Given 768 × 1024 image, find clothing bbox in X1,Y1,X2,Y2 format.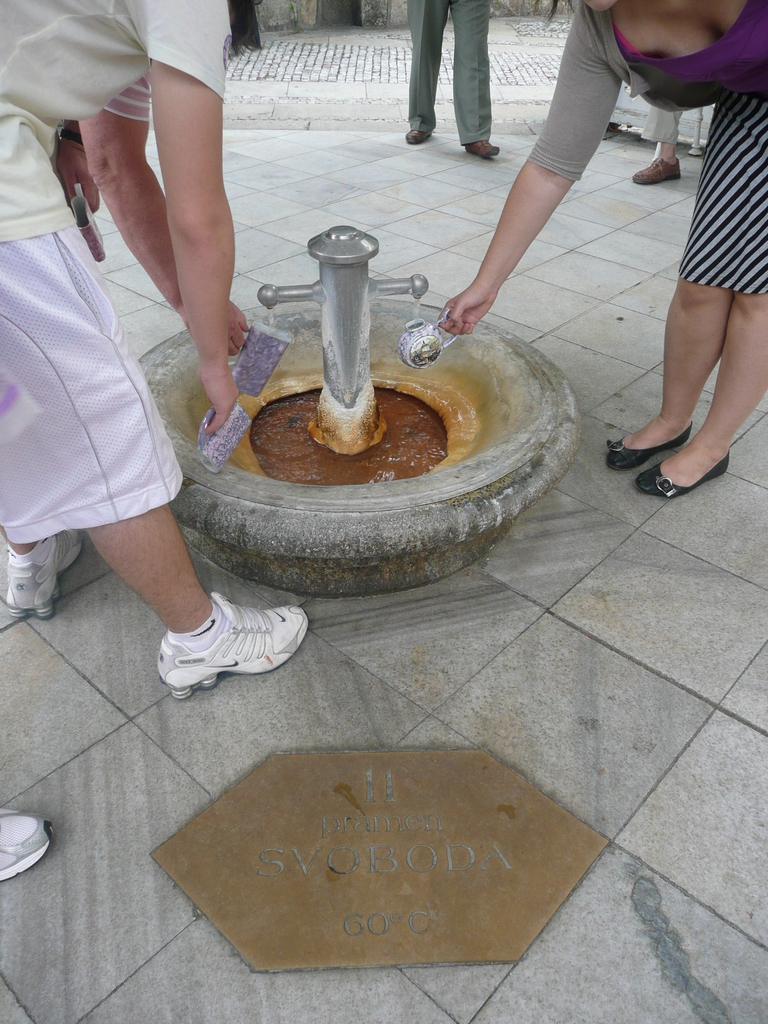
409,0,492,143.
